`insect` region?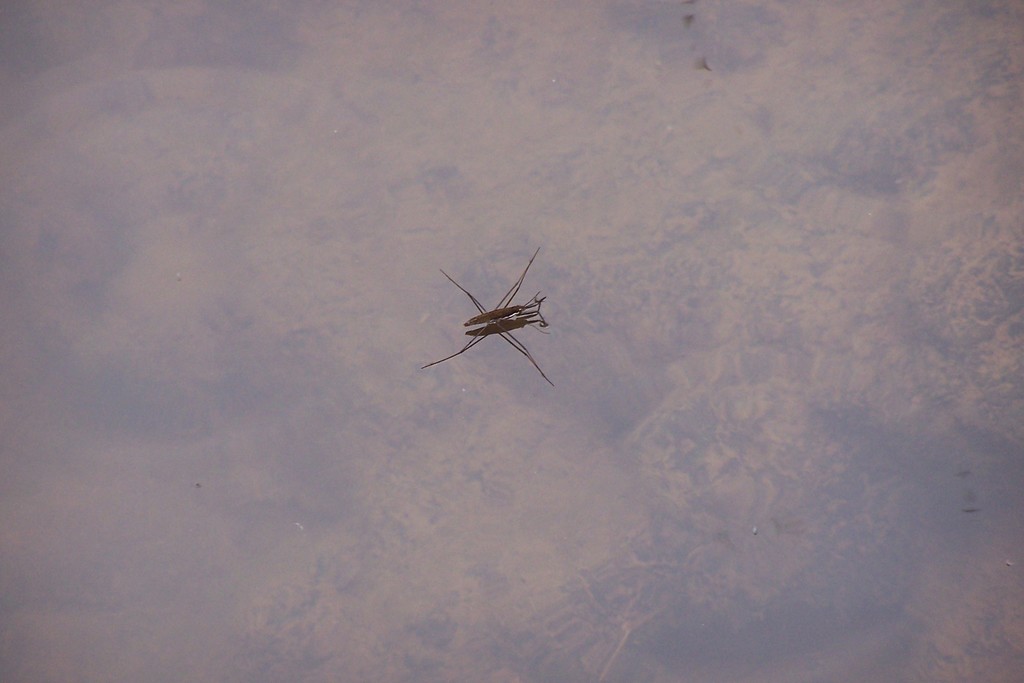
detection(425, 247, 554, 383)
